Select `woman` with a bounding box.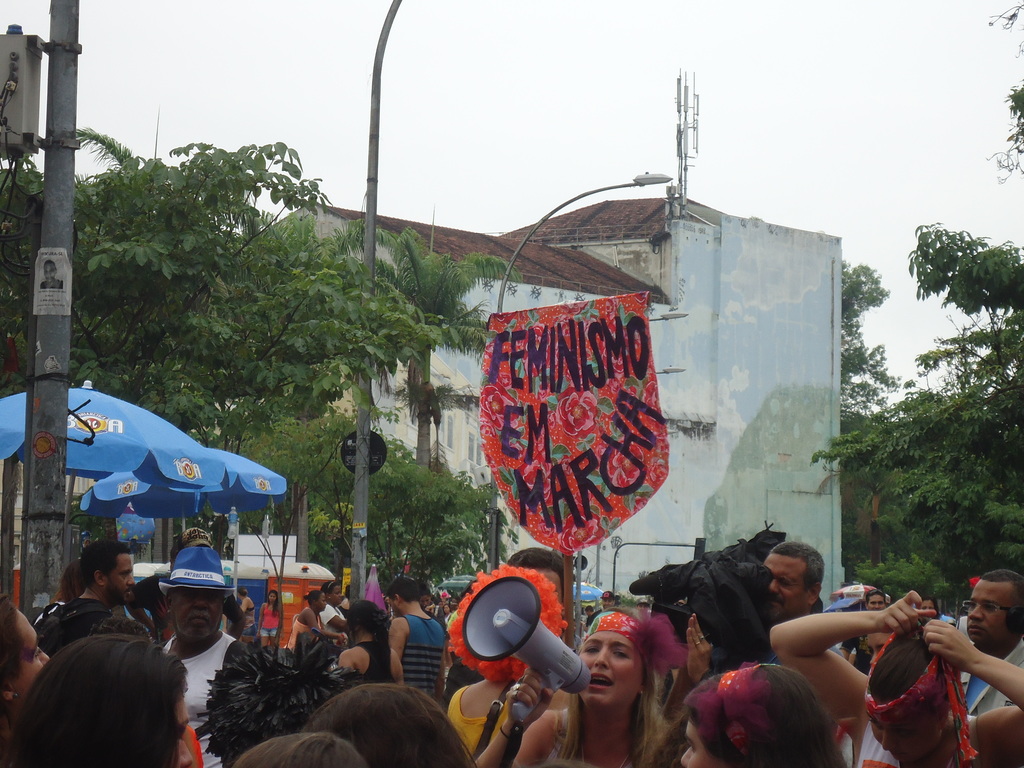
[282,586,348,666].
